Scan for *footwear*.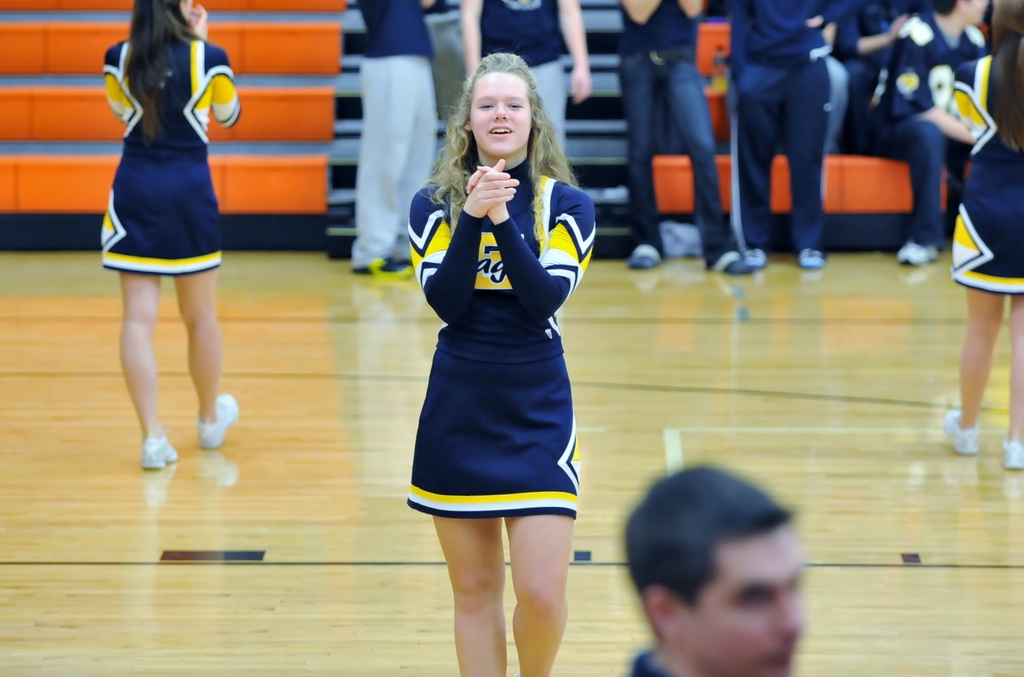
Scan result: BBox(632, 239, 660, 270).
